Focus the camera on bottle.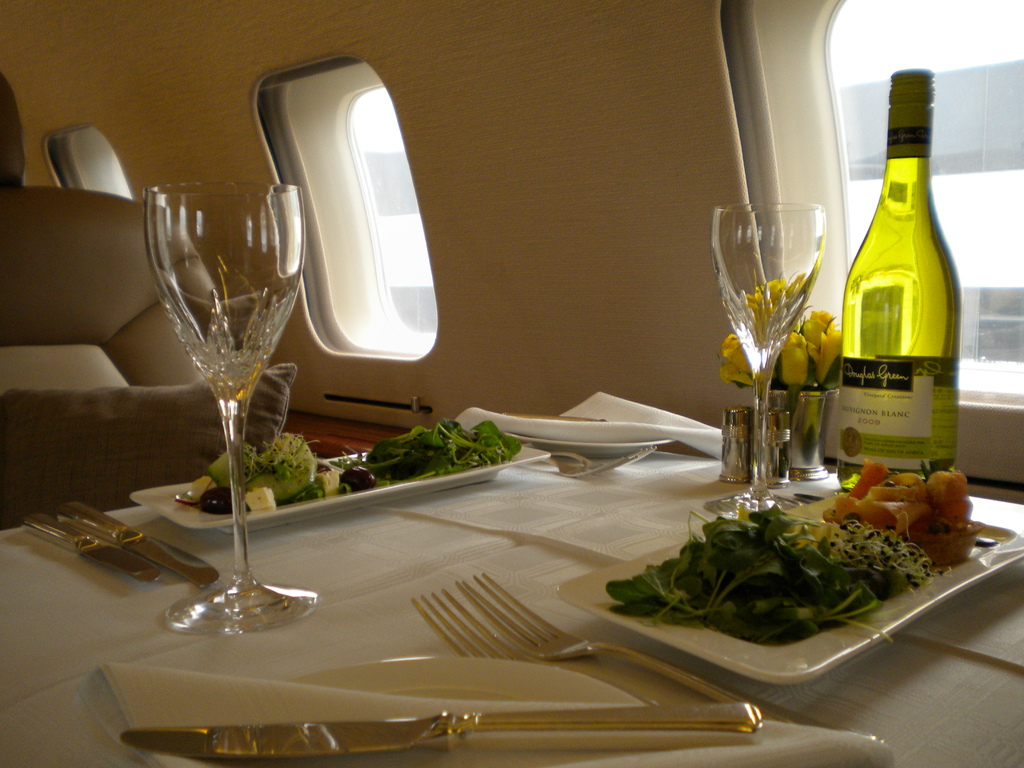
Focus region: region(838, 70, 959, 516).
